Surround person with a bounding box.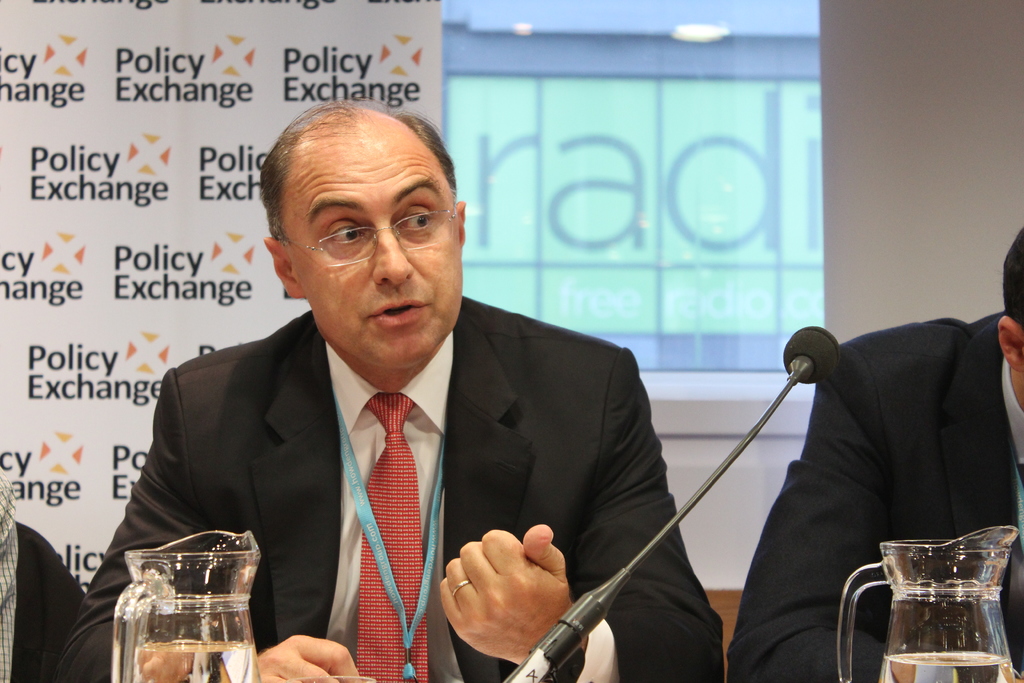
[0, 473, 17, 682].
